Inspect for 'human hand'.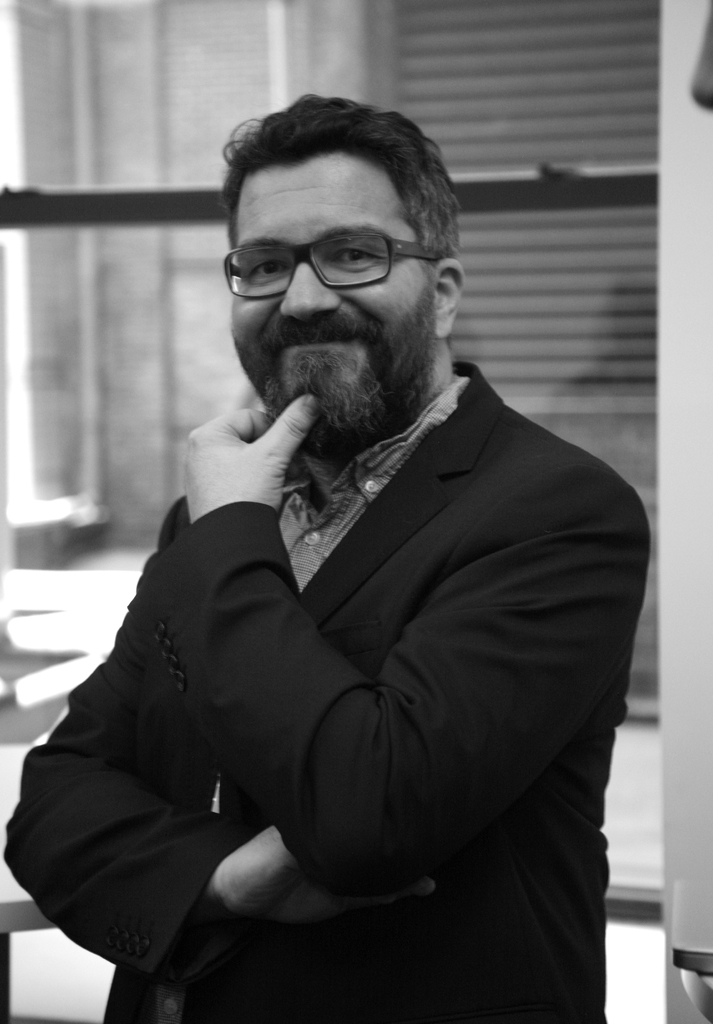
Inspection: crop(205, 818, 434, 927).
